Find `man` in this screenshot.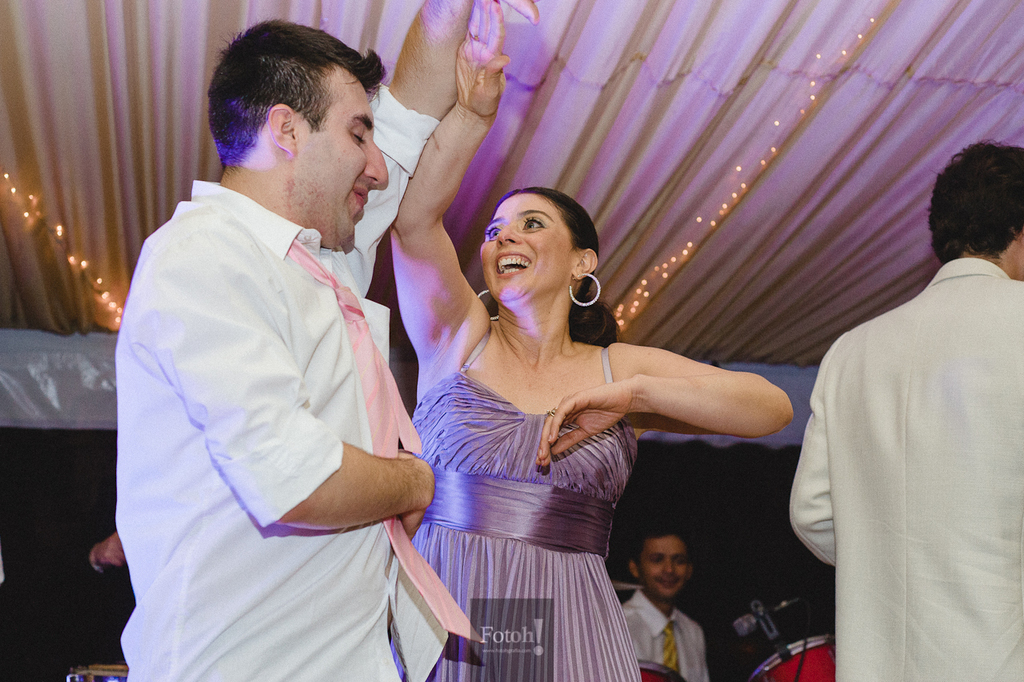
The bounding box for `man` is crop(618, 519, 715, 681).
